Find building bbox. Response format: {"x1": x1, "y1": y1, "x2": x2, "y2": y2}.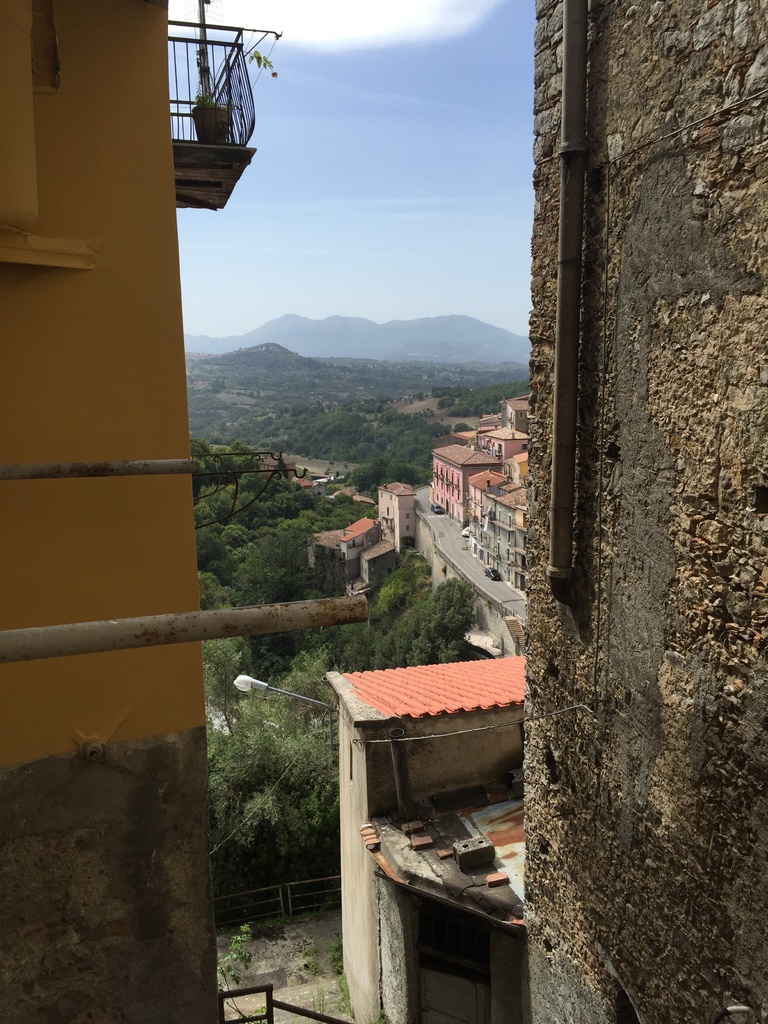
{"x1": 0, "y1": 0, "x2": 250, "y2": 1020}.
